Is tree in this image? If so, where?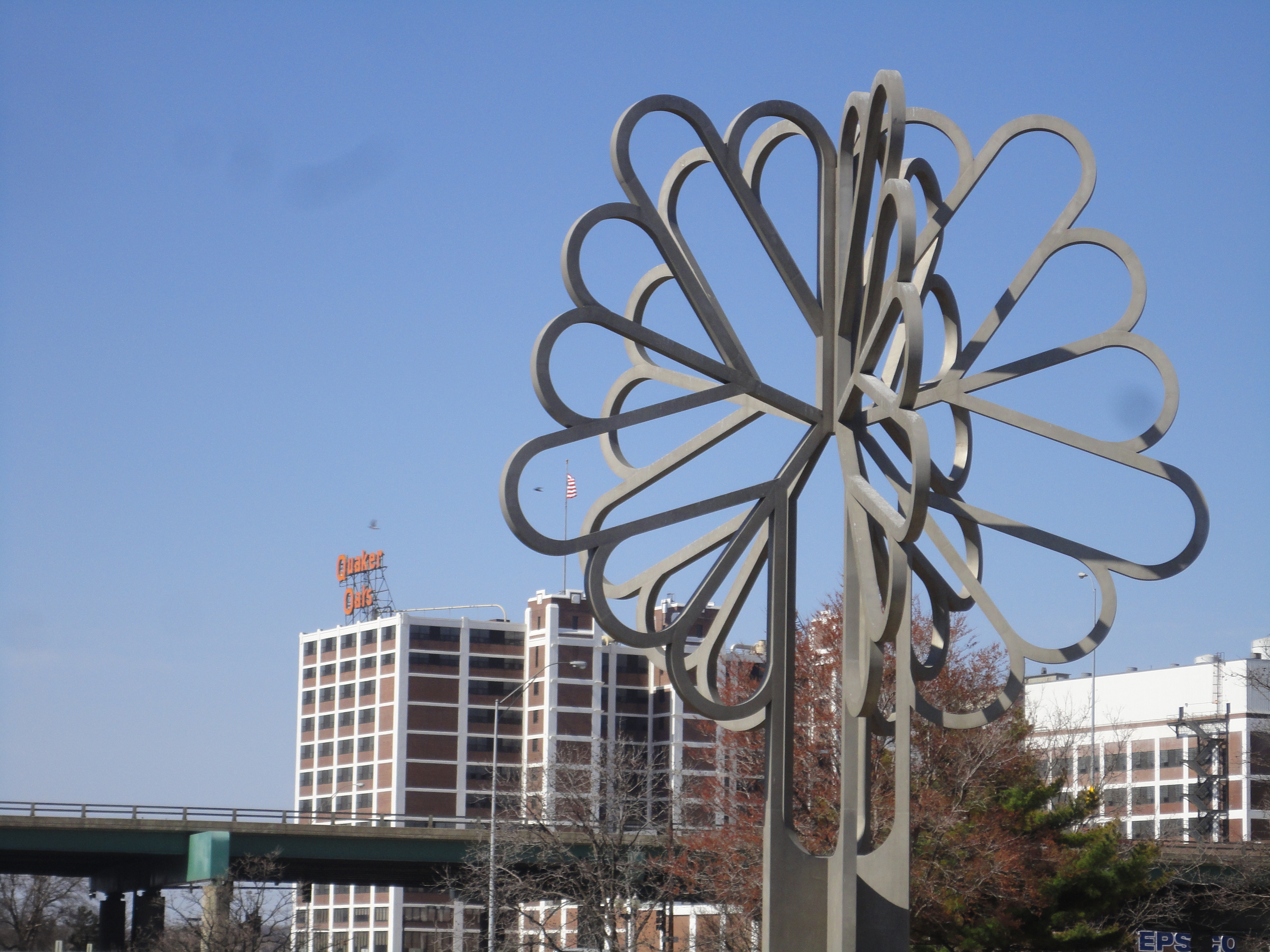
Yes, at 0, 257, 29, 279.
